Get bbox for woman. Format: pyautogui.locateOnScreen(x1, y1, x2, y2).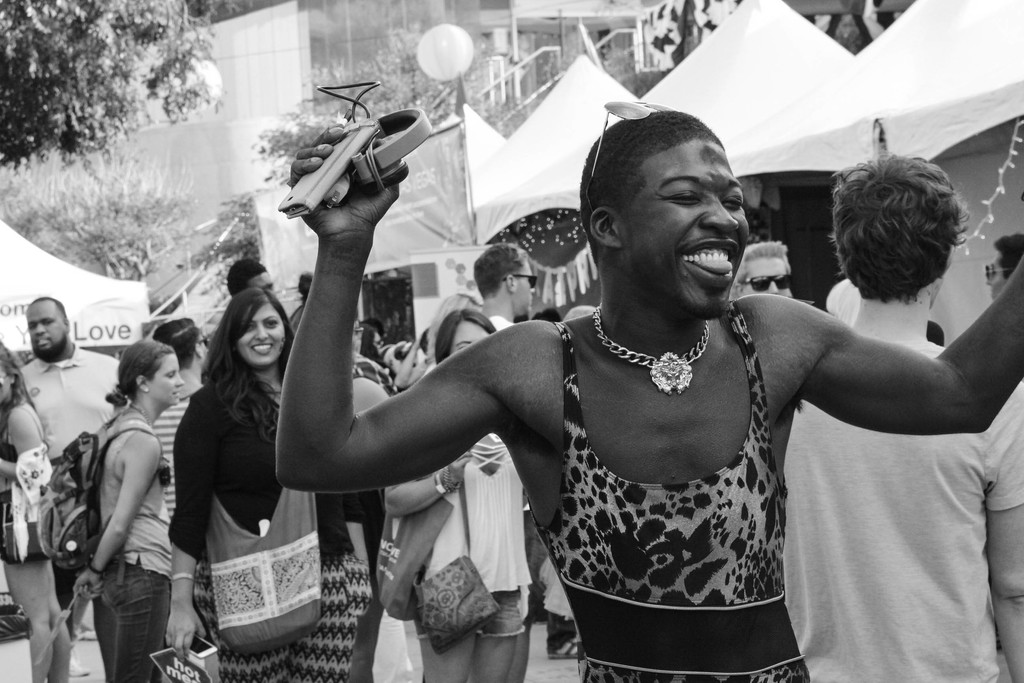
pyautogui.locateOnScreen(64, 305, 186, 682).
